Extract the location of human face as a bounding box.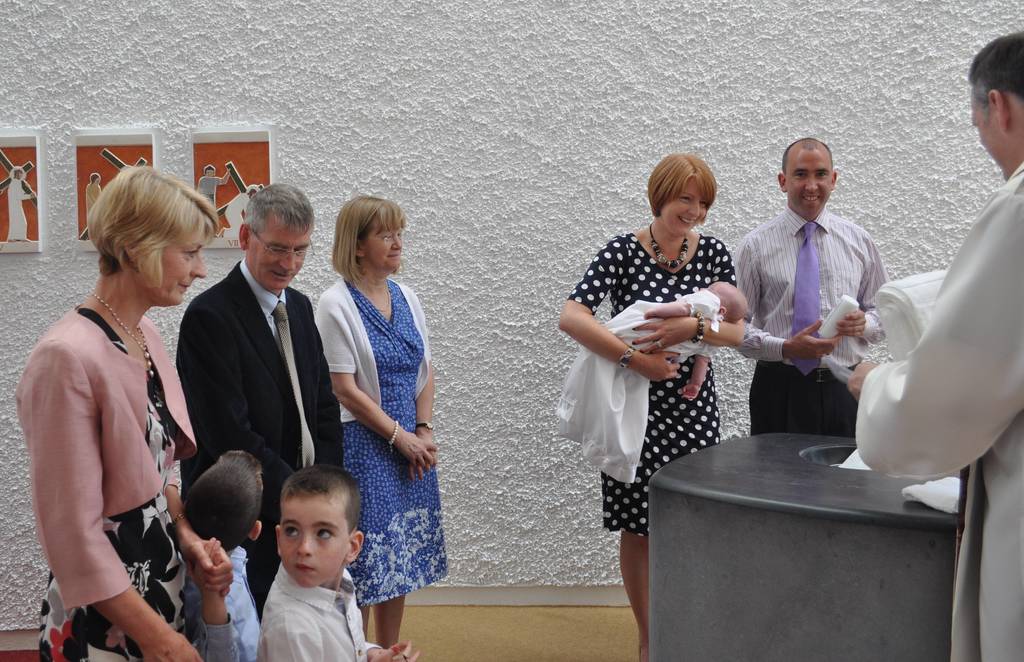
box(136, 220, 209, 303).
